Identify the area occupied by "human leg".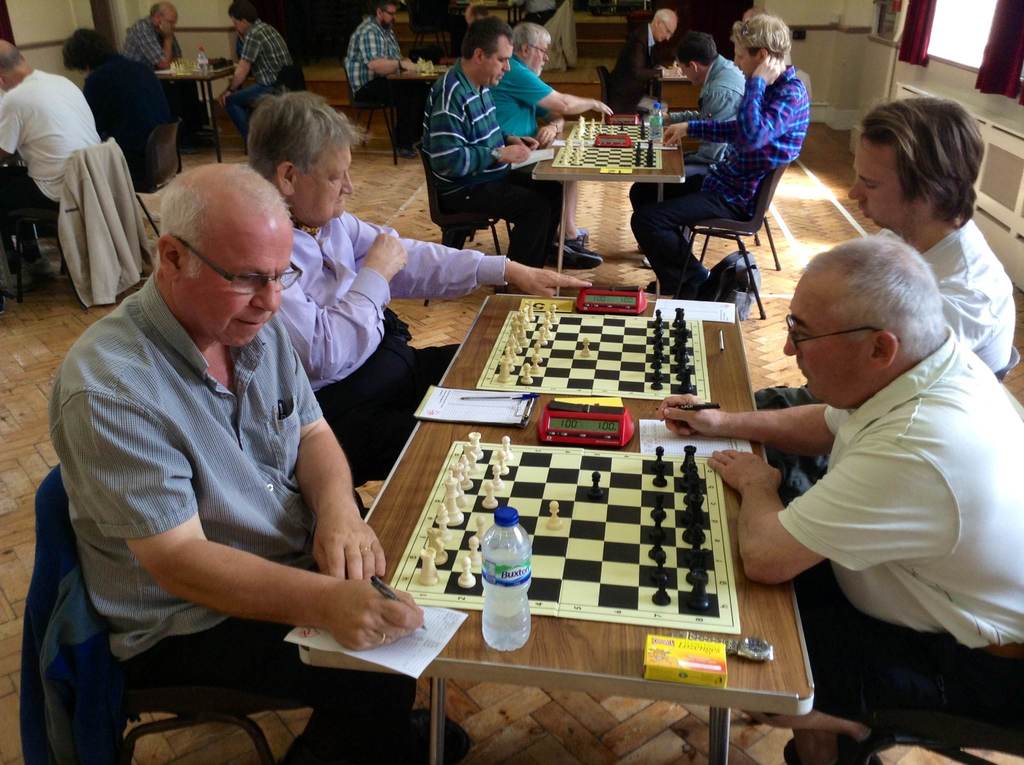
Area: Rect(623, 172, 707, 206).
